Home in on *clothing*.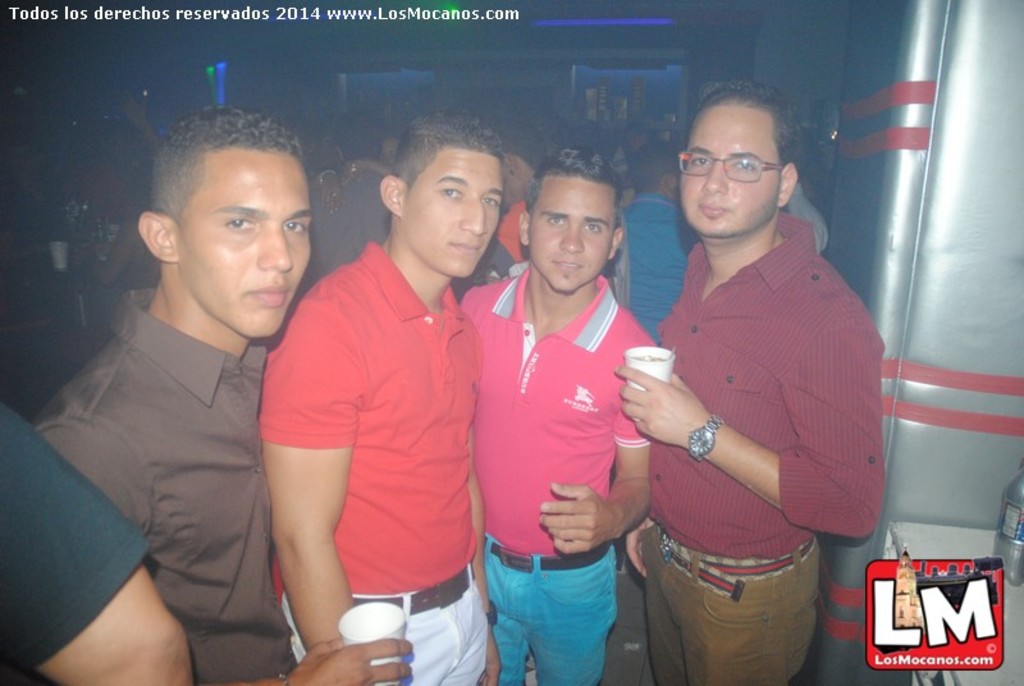
Homed in at 298:163:387:293.
